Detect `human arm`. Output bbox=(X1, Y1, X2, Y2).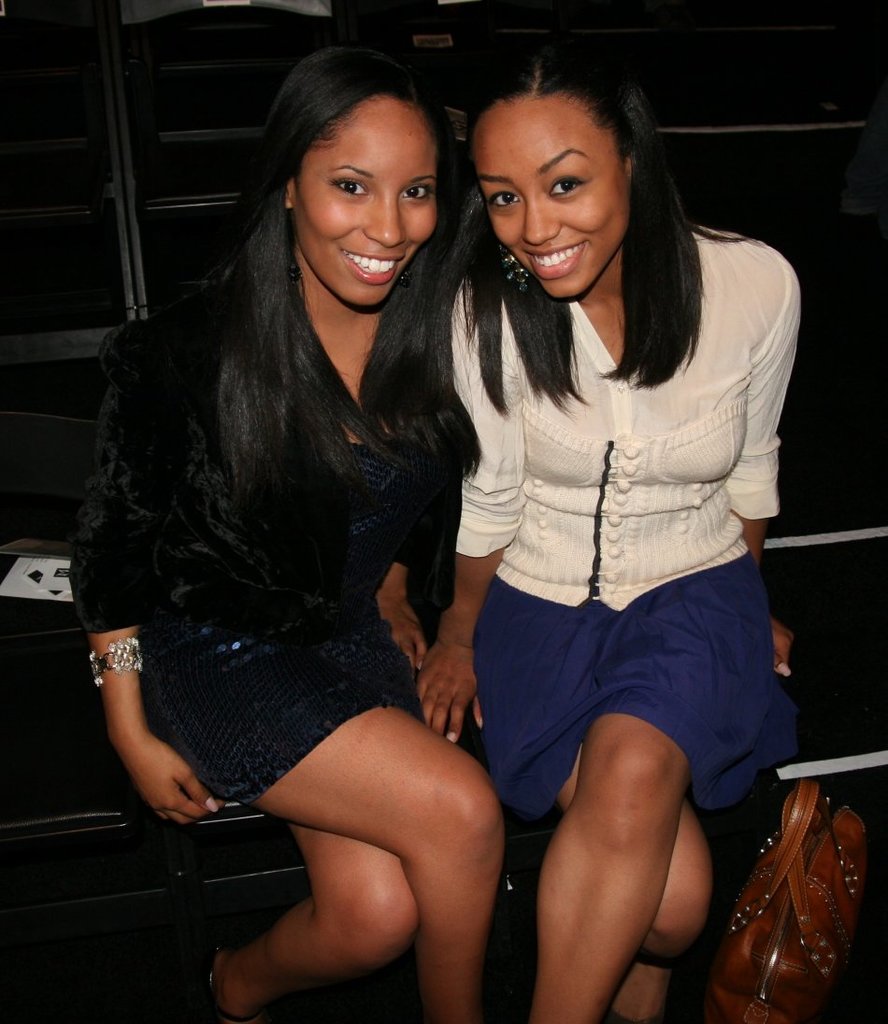
bbox=(81, 320, 180, 801).
